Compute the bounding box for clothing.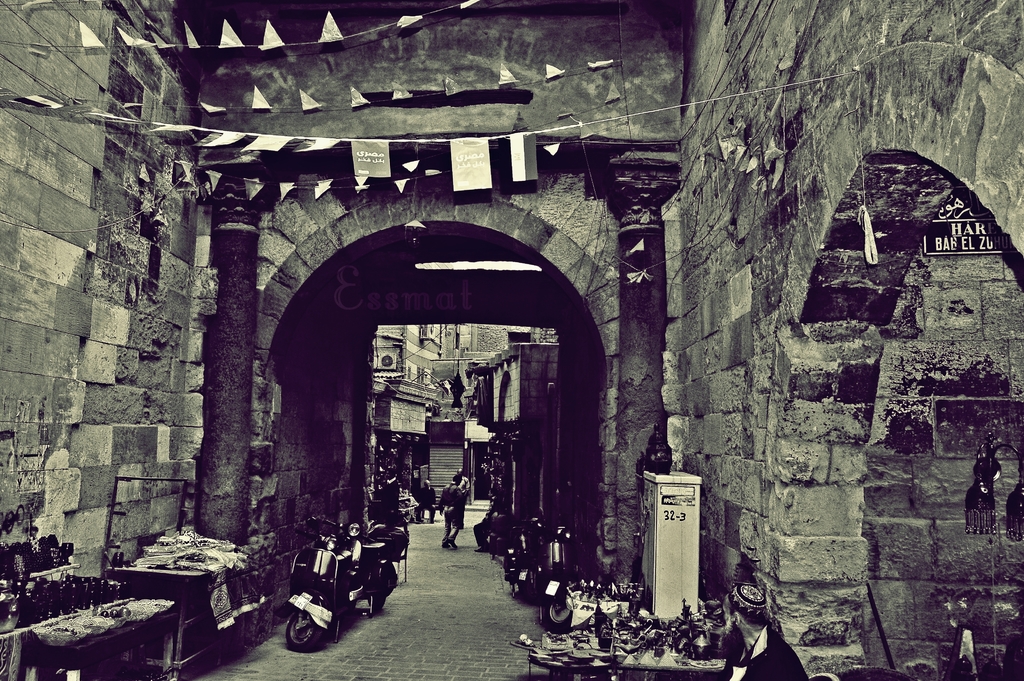
l=436, t=482, r=465, b=545.
